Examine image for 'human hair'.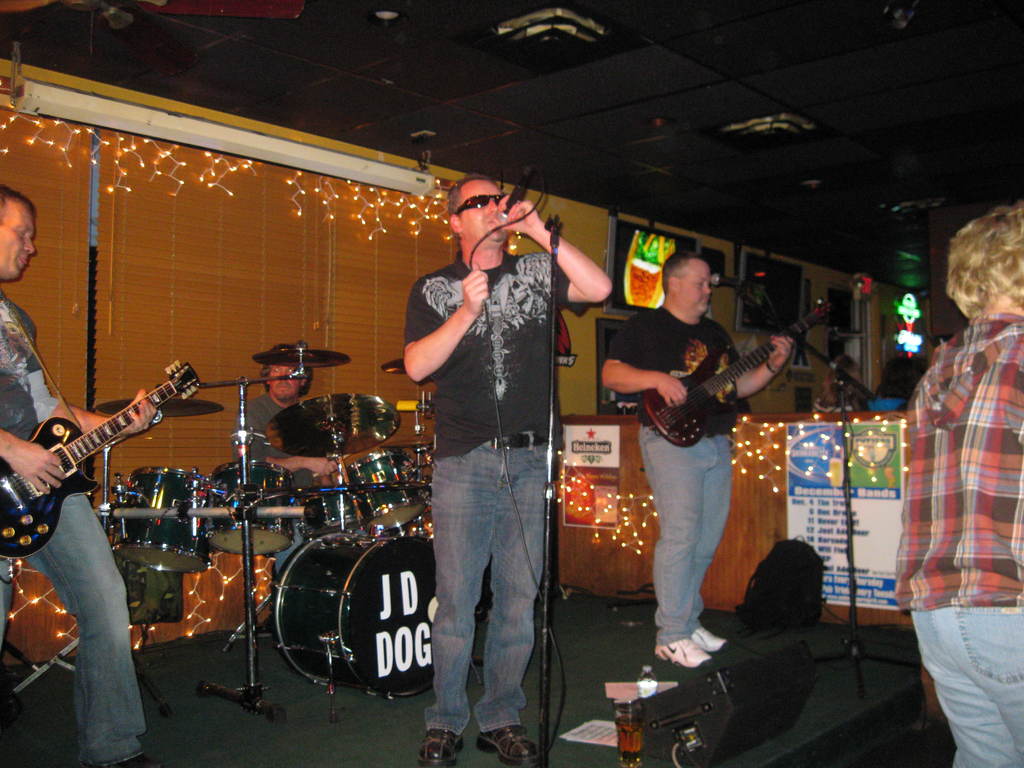
Examination result: (left=451, top=176, right=494, bottom=213).
